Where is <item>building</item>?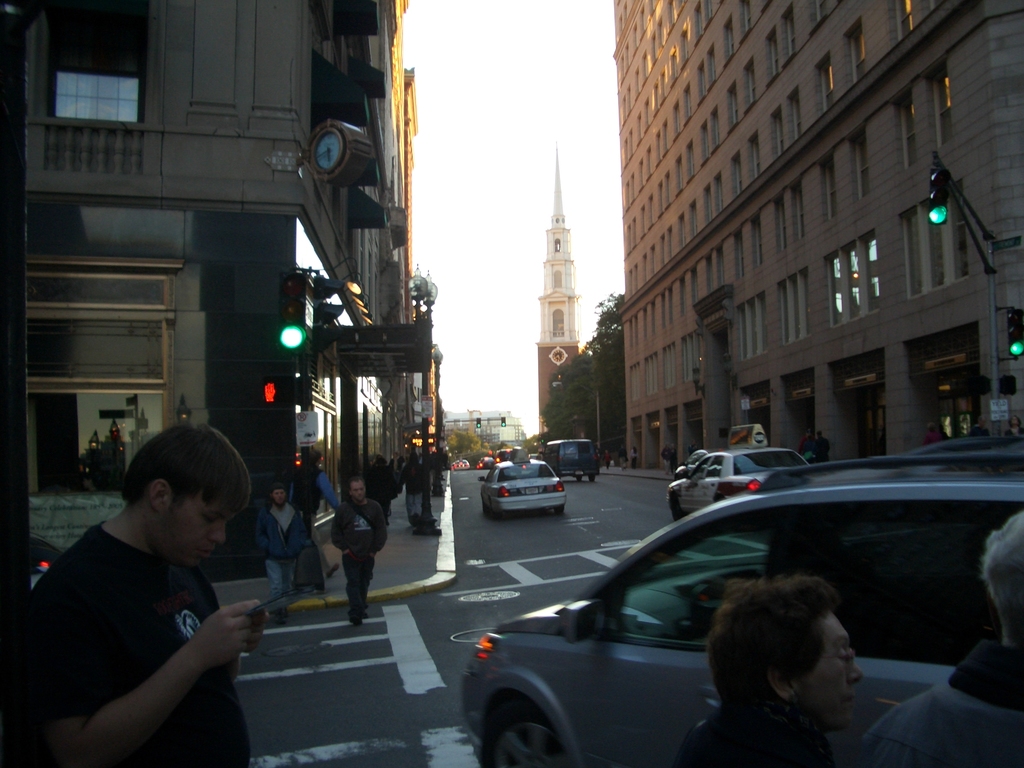
<region>31, 3, 419, 529</region>.
